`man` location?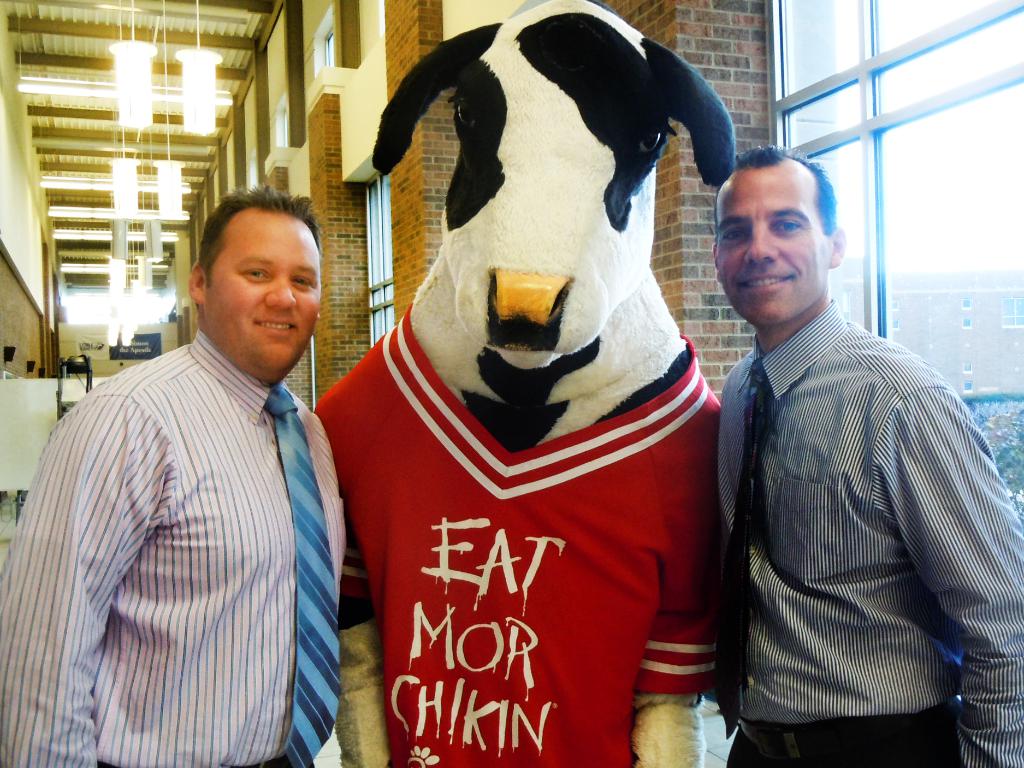
bbox=(0, 184, 354, 767)
